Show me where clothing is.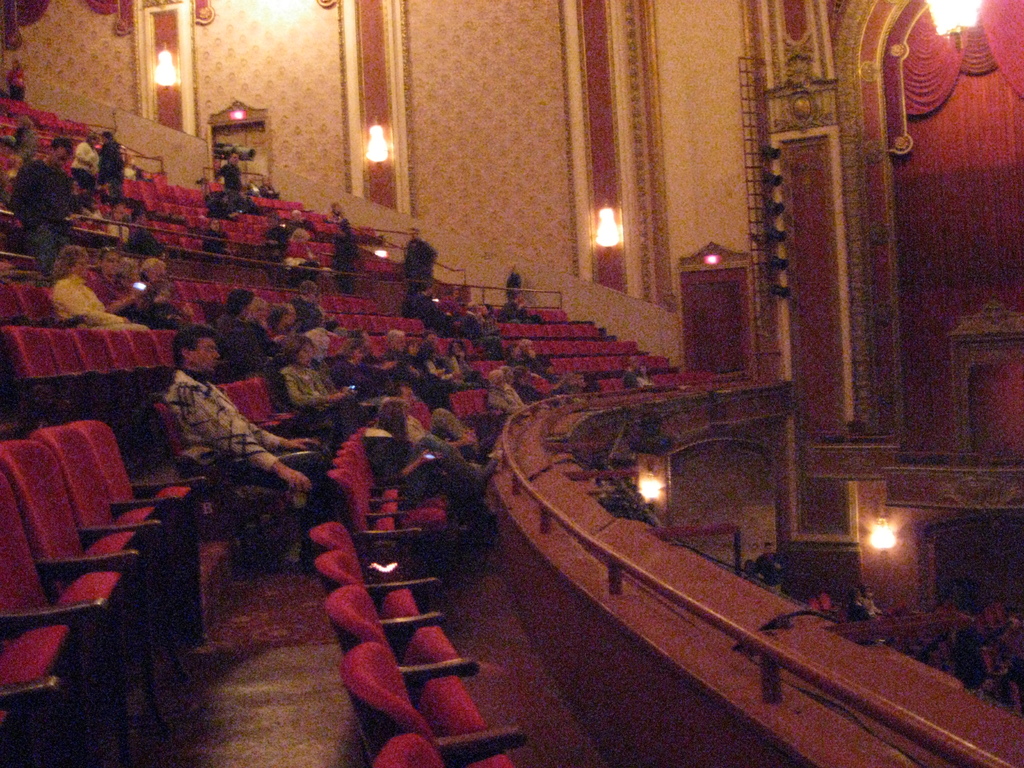
clothing is at bbox=[857, 595, 882, 618].
